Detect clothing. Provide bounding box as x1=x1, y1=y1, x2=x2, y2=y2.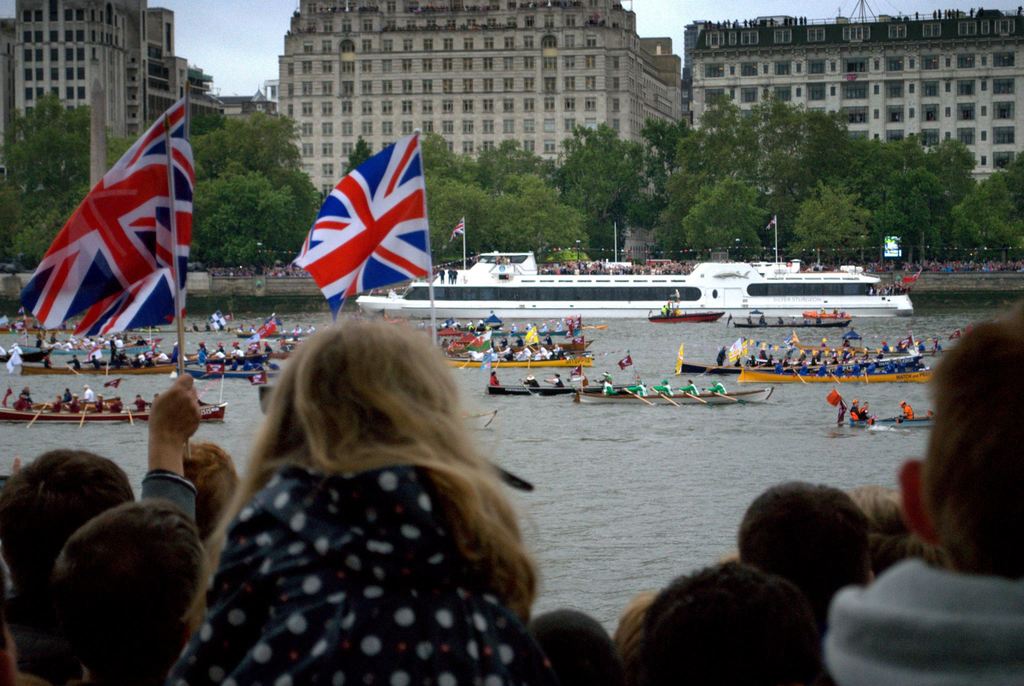
x1=601, y1=382, x2=617, y2=395.
